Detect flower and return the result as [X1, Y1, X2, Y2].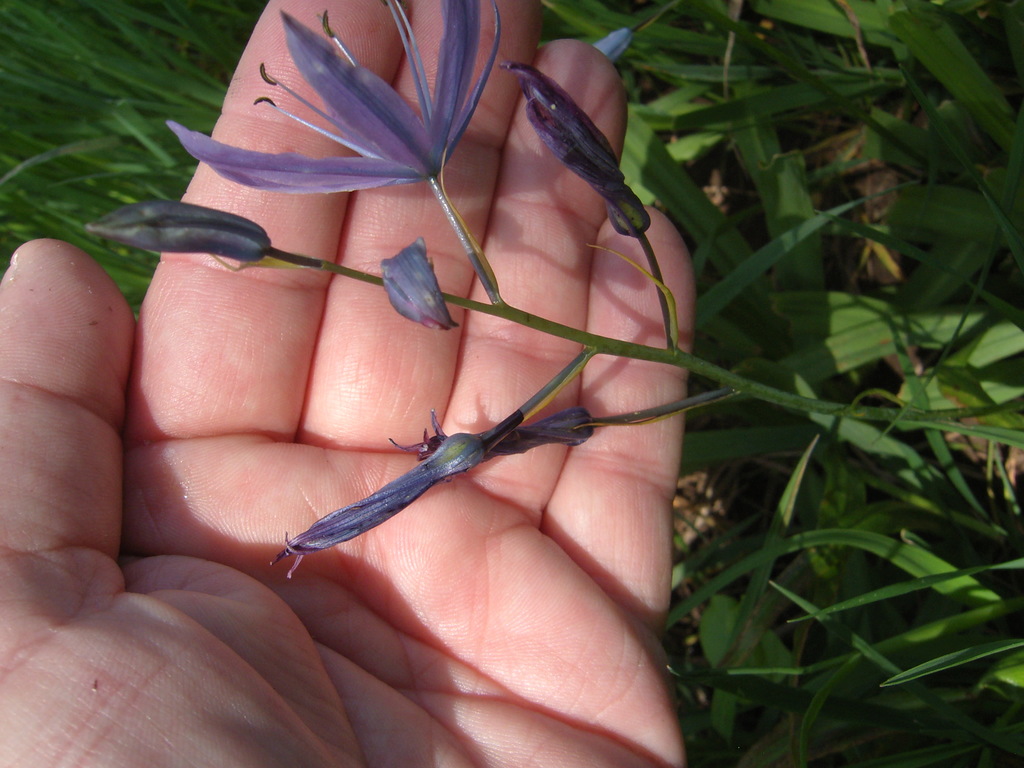
[179, 12, 559, 243].
